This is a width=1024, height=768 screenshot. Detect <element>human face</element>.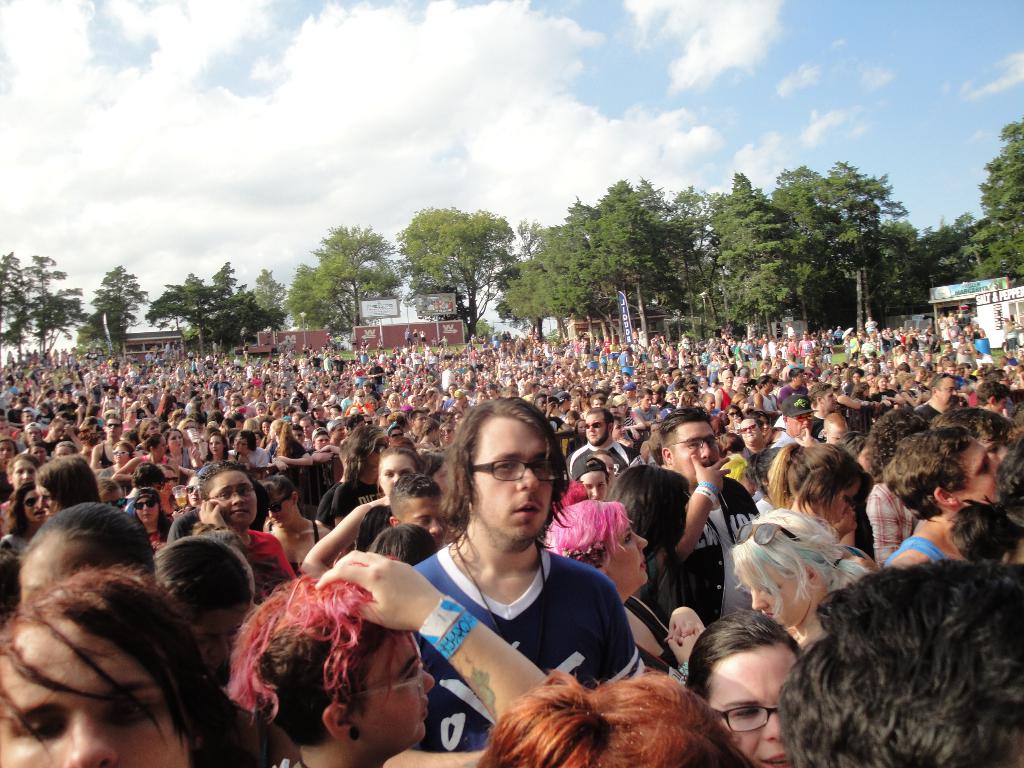
<bbox>411, 402, 416, 403</bbox>.
